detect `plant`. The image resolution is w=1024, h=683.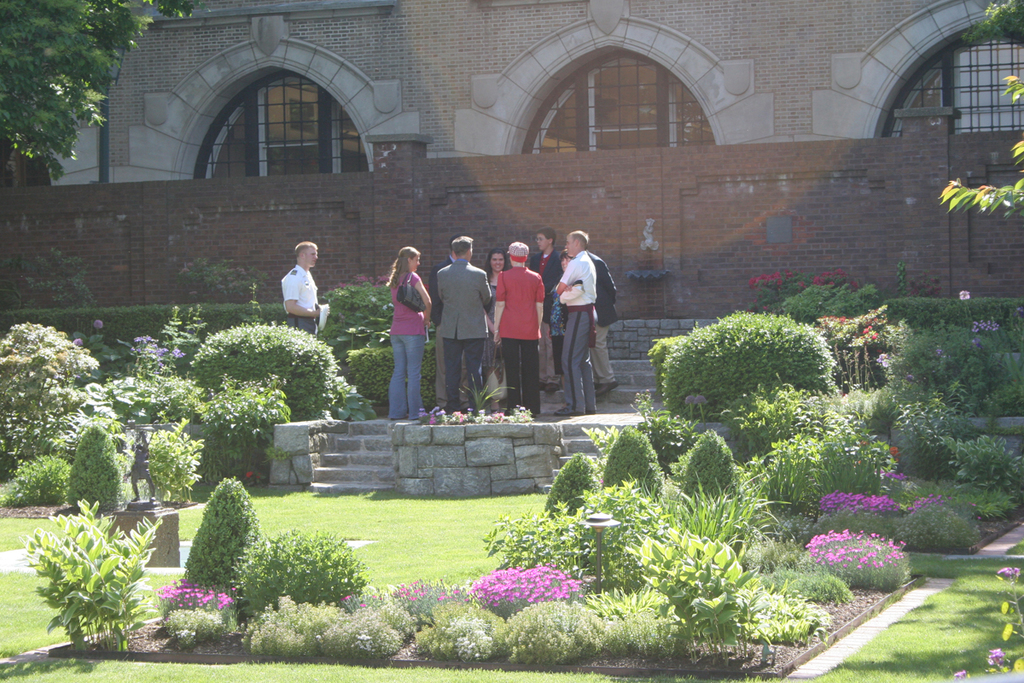
x1=764 y1=569 x2=857 y2=605.
